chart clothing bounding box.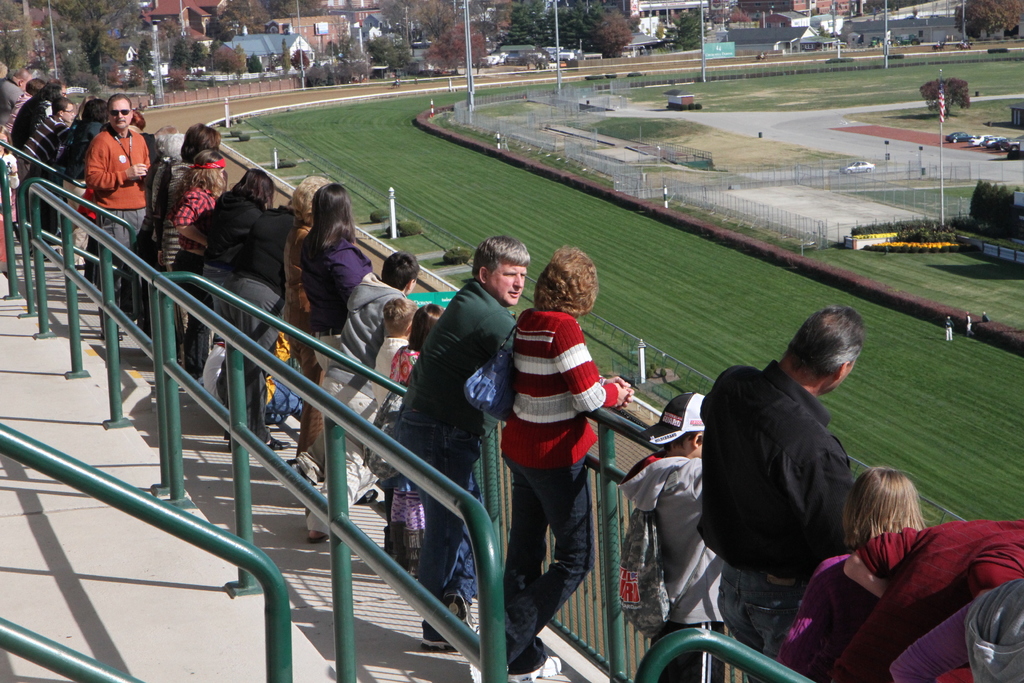
Charted: (151, 160, 196, 286).
